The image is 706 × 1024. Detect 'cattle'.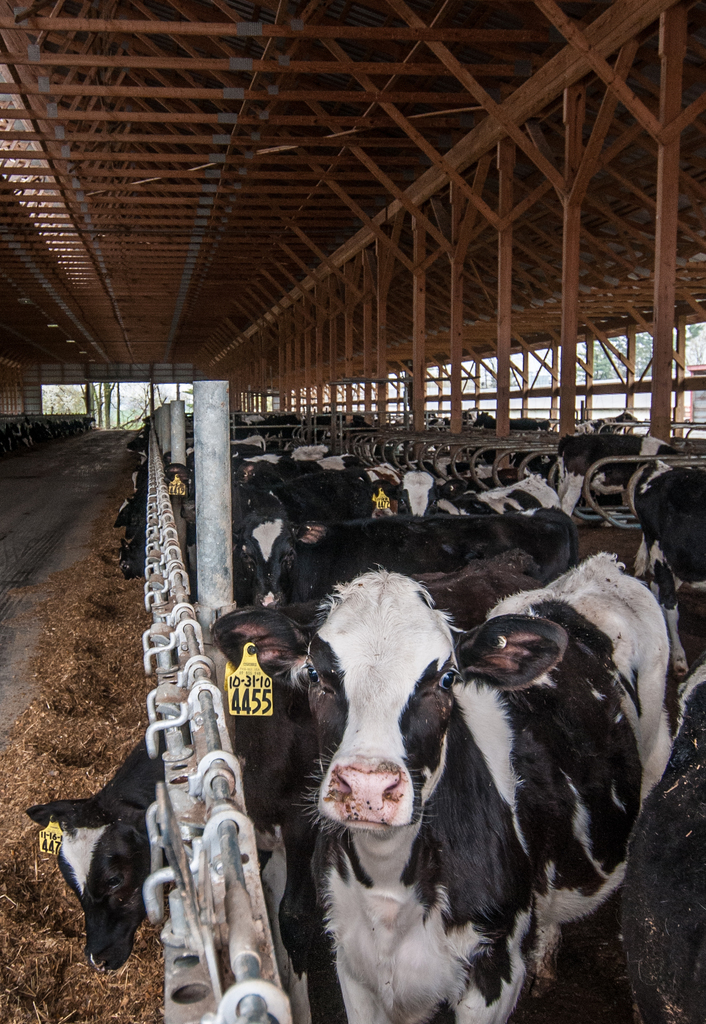
Detection: 628, 460, 705, 673.
